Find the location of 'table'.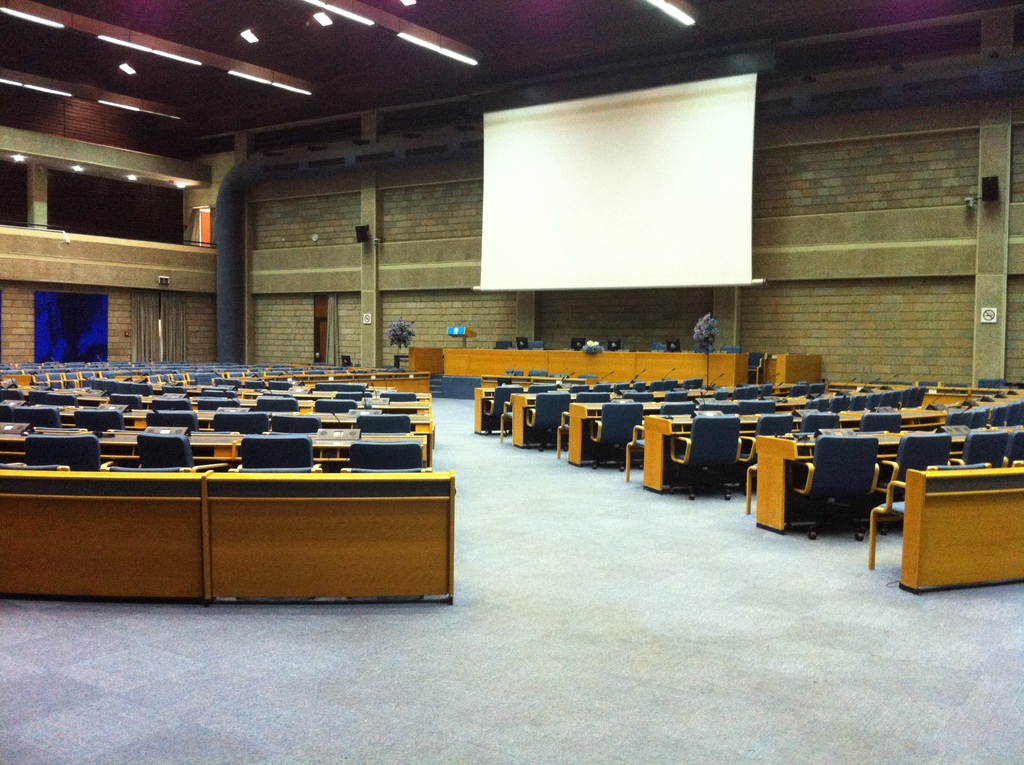
Location: [482, 376, 600, 385].
